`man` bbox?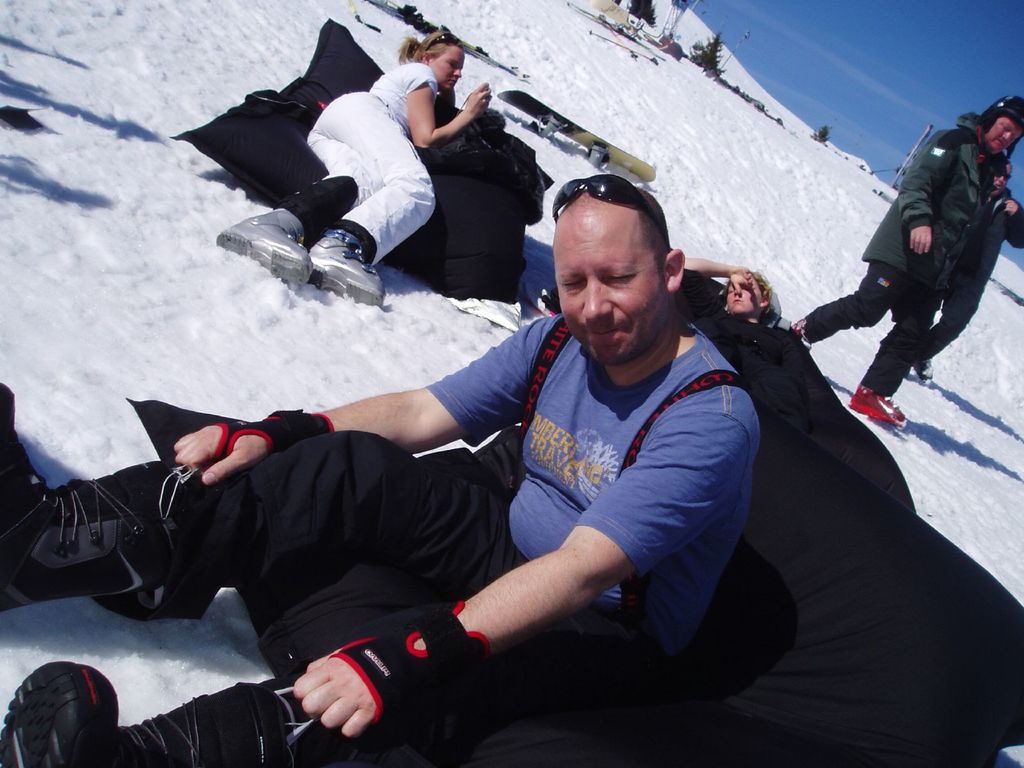
[912, 160, 1023, 380]
